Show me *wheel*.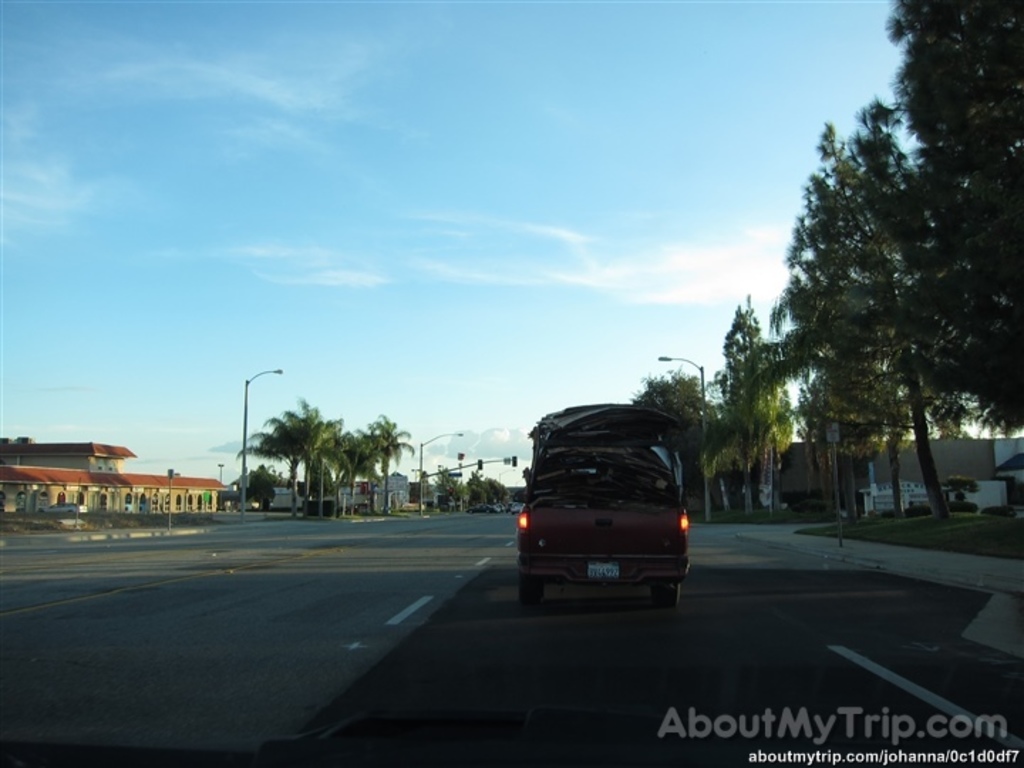
*wheel* is here: <region>519, 576, 545, 607</region>.
